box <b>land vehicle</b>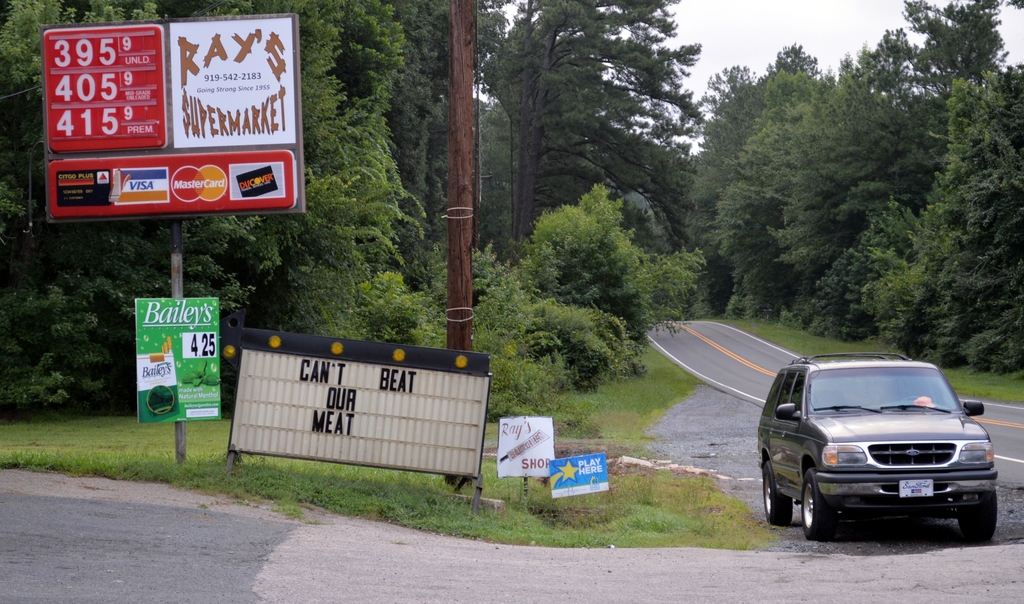
{"left": 760, "top": 353, "right": 1012, "bottom": 542}
